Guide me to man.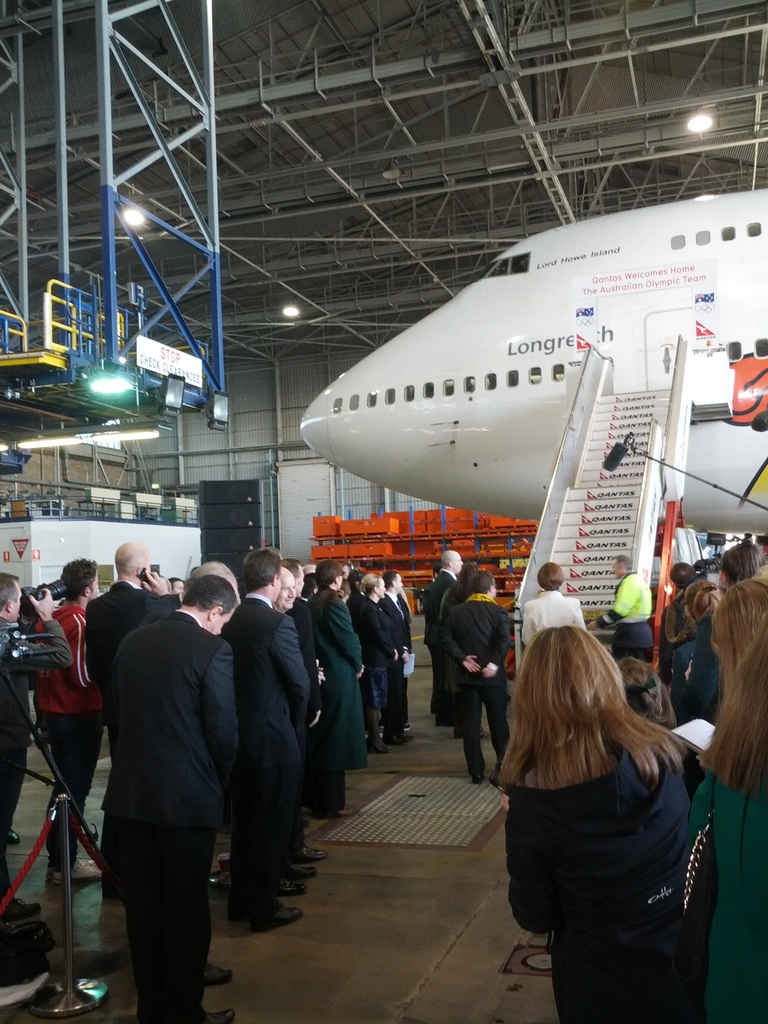
Guidance: {"left": 221, "top": 543, "right": 312, "bottom": 932}.
